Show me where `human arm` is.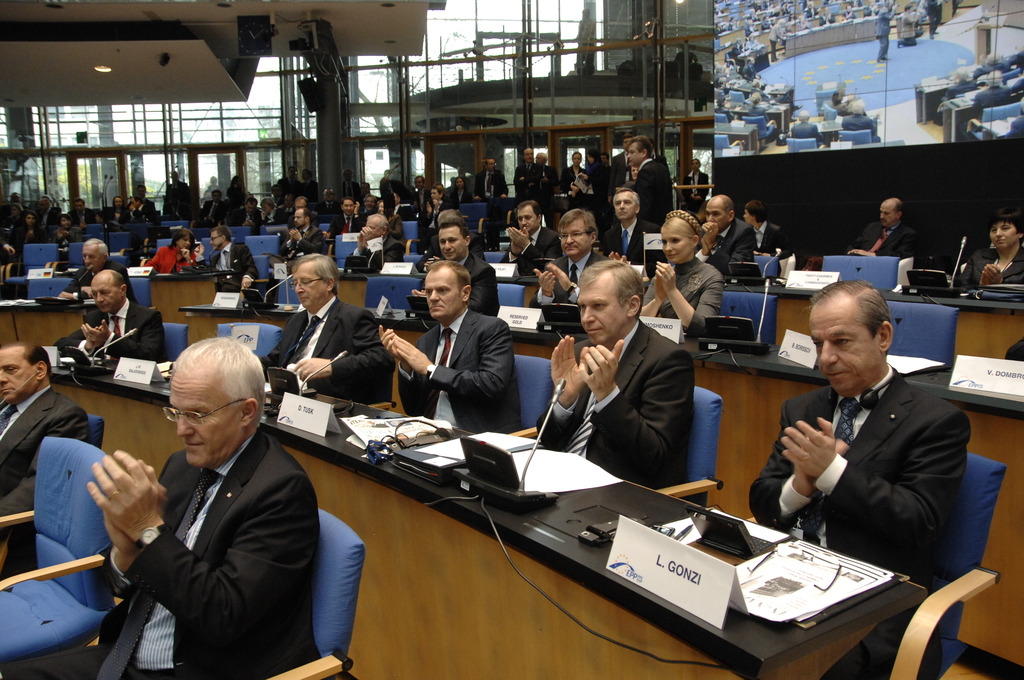
`human arm` is at (x1=637, y1=255, x2=668, y2=314).
